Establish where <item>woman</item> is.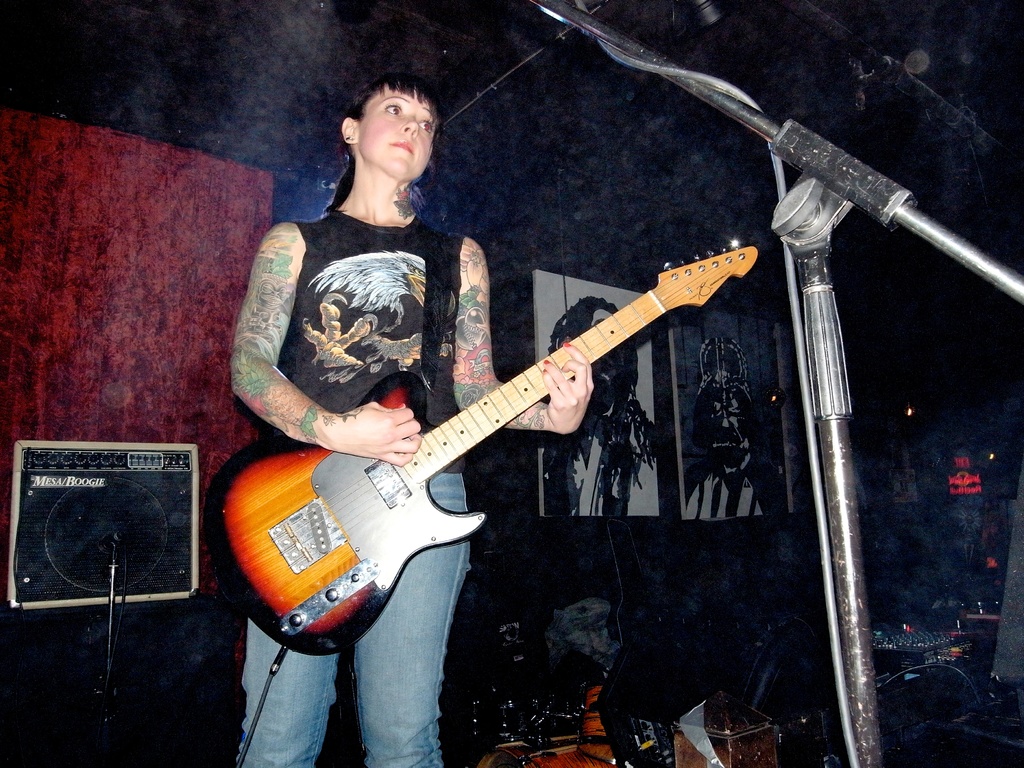
Established at 236, 69, 595, 767.
